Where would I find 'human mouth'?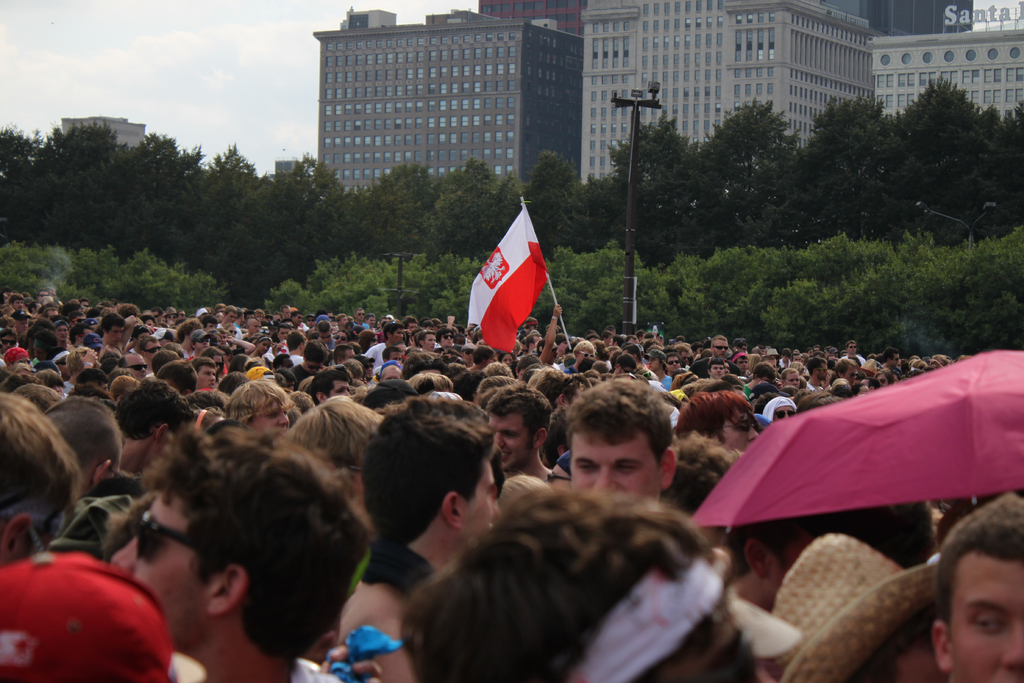
At pyautogui.locateOnScreen(810, 352, 814, 354).
